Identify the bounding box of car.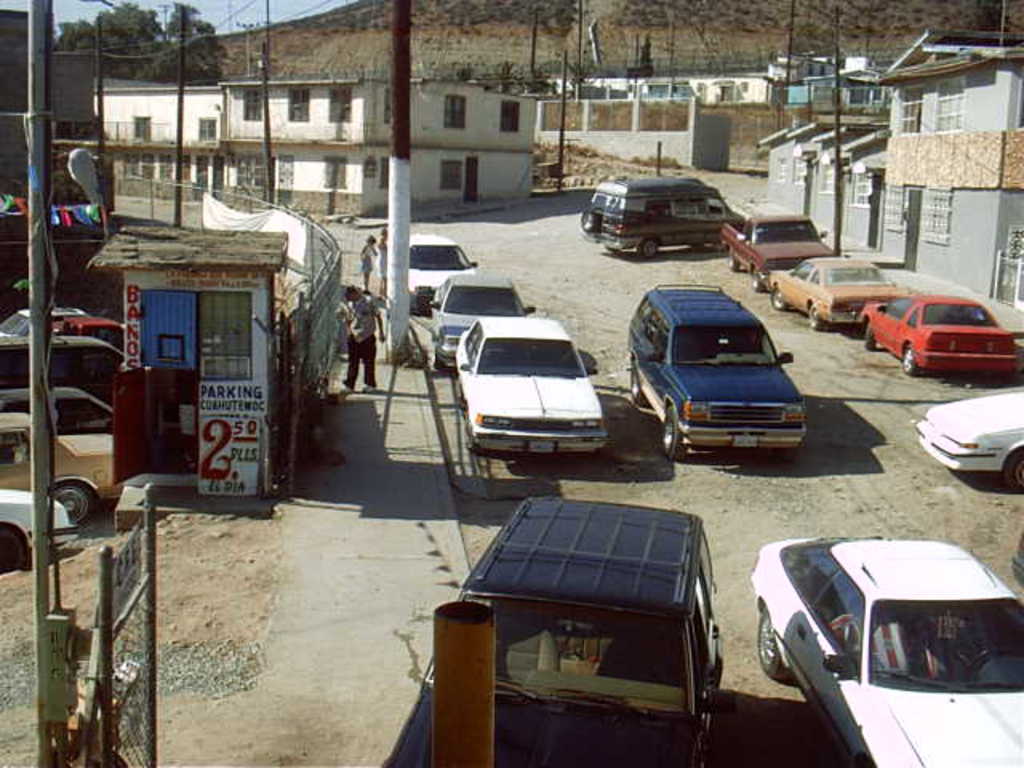
locate(454, 318, 600, 453).
